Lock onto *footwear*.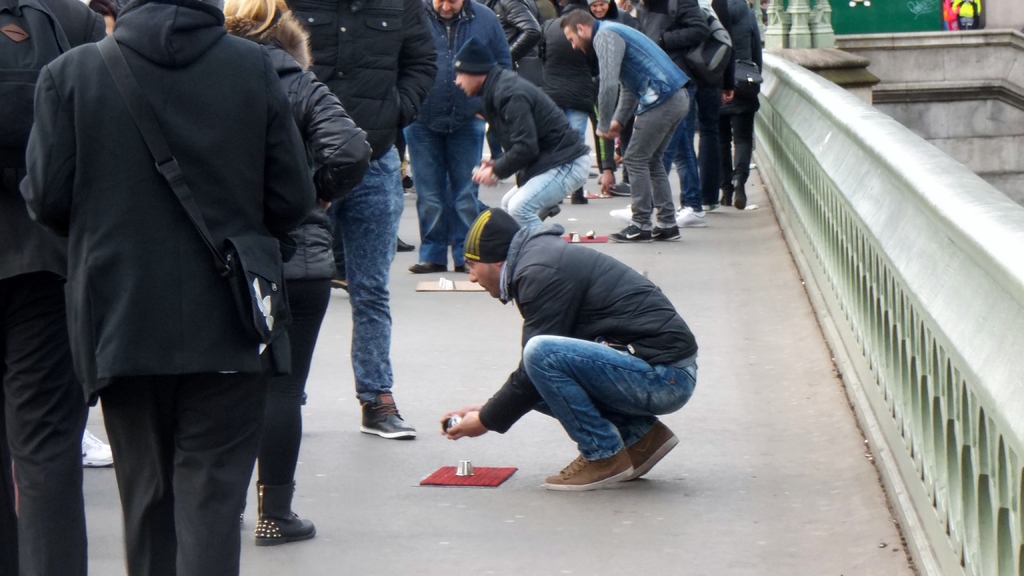
Locked: pyautogui.locateOnScreen(254, 483, 315, 545).
